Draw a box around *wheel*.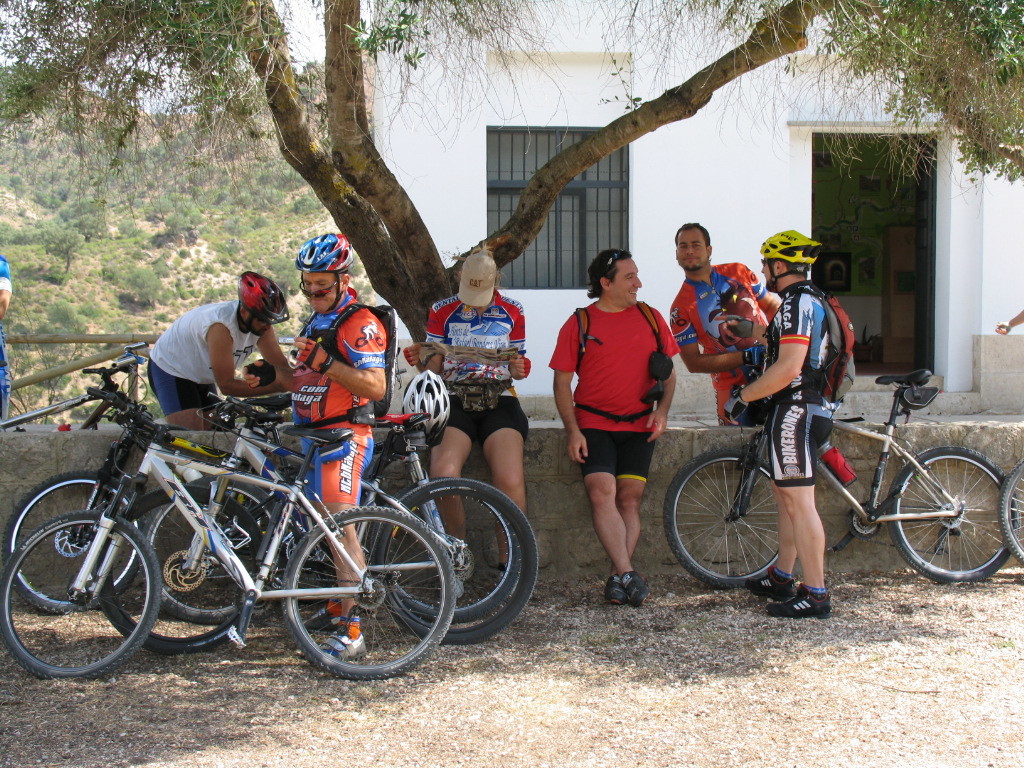
(left=1000, top=462, right=1023, bottom=572).
